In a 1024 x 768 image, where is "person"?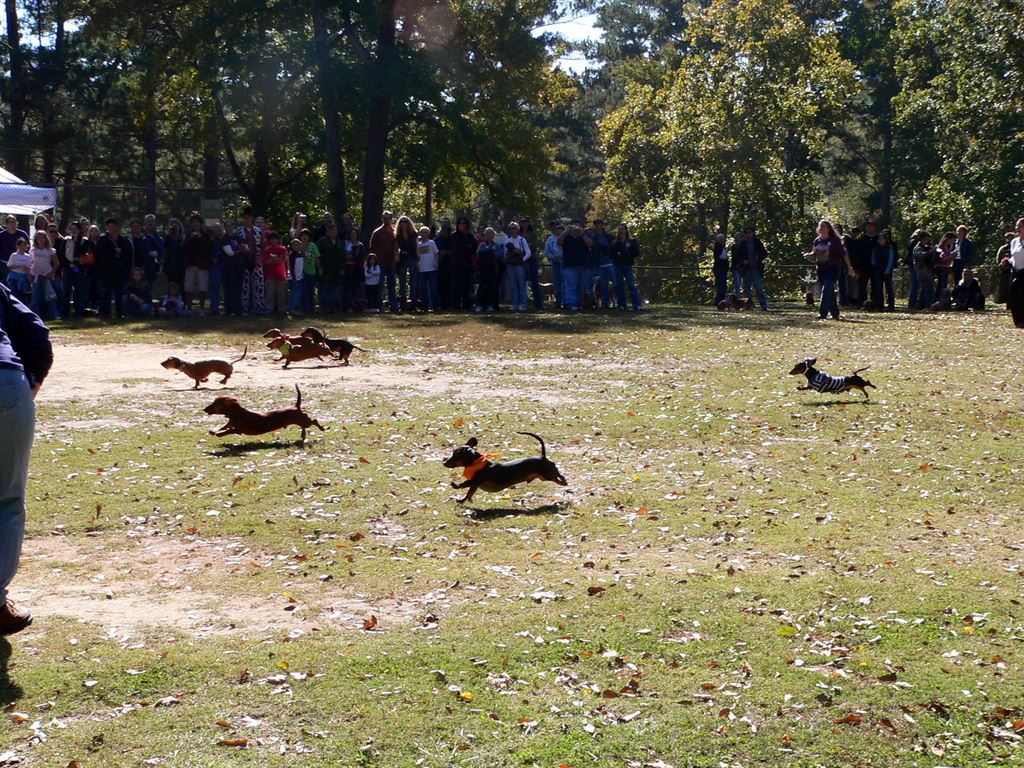
detection(933, 224, 961, 318).
